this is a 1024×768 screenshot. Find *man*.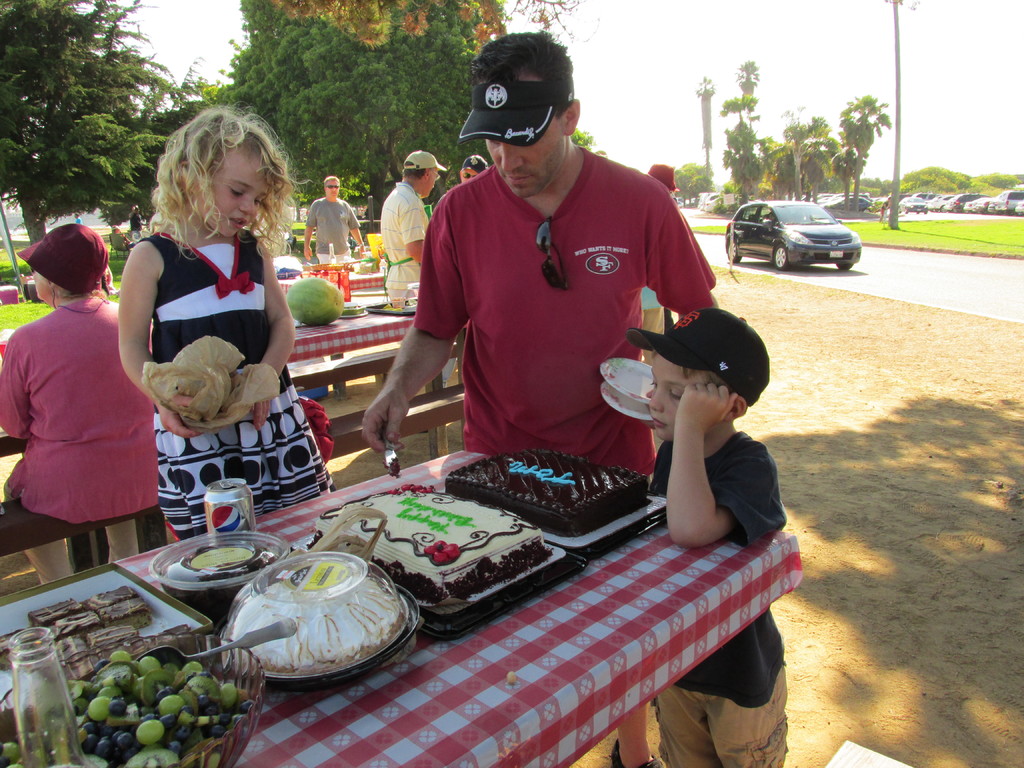
Bounding box: x1=460 y1=153 x2=490 y2=185.
